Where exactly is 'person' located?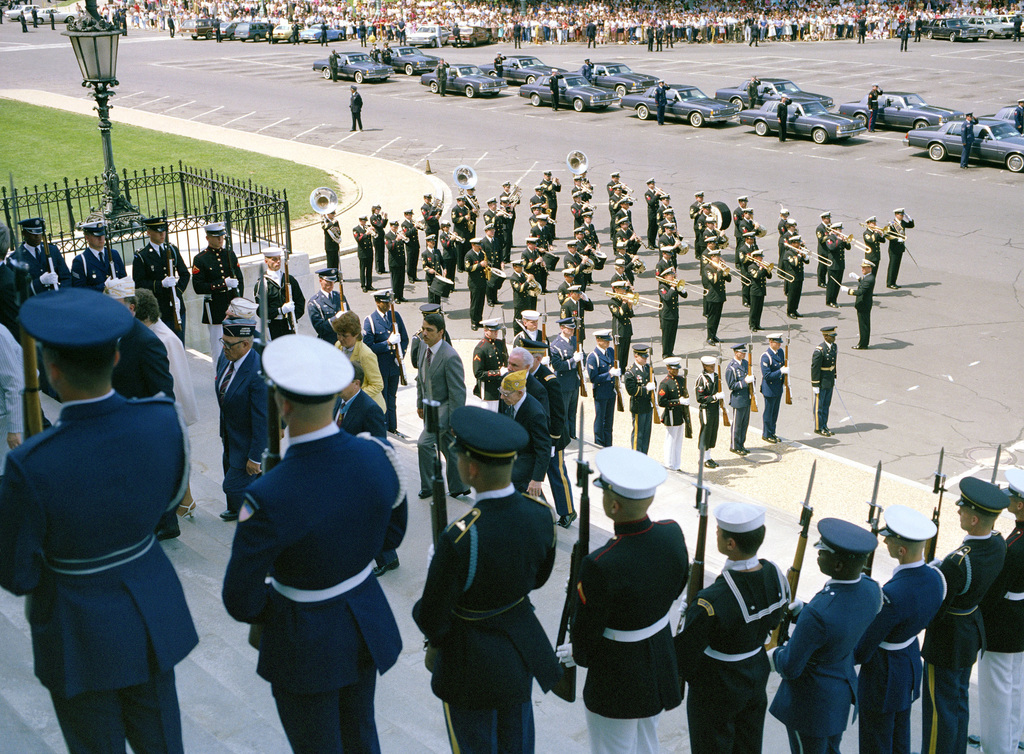
Its bounding box is bbox=(383, 41, 393, 65).
